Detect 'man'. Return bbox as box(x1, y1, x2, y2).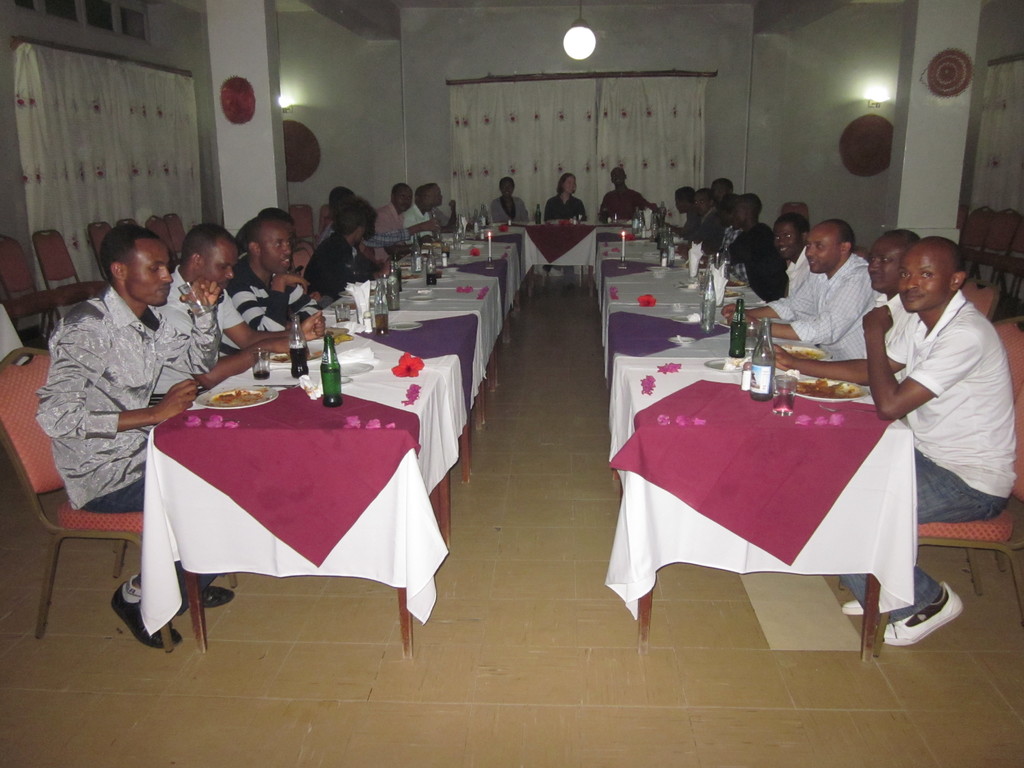
box(404, 187, 447, 246).
